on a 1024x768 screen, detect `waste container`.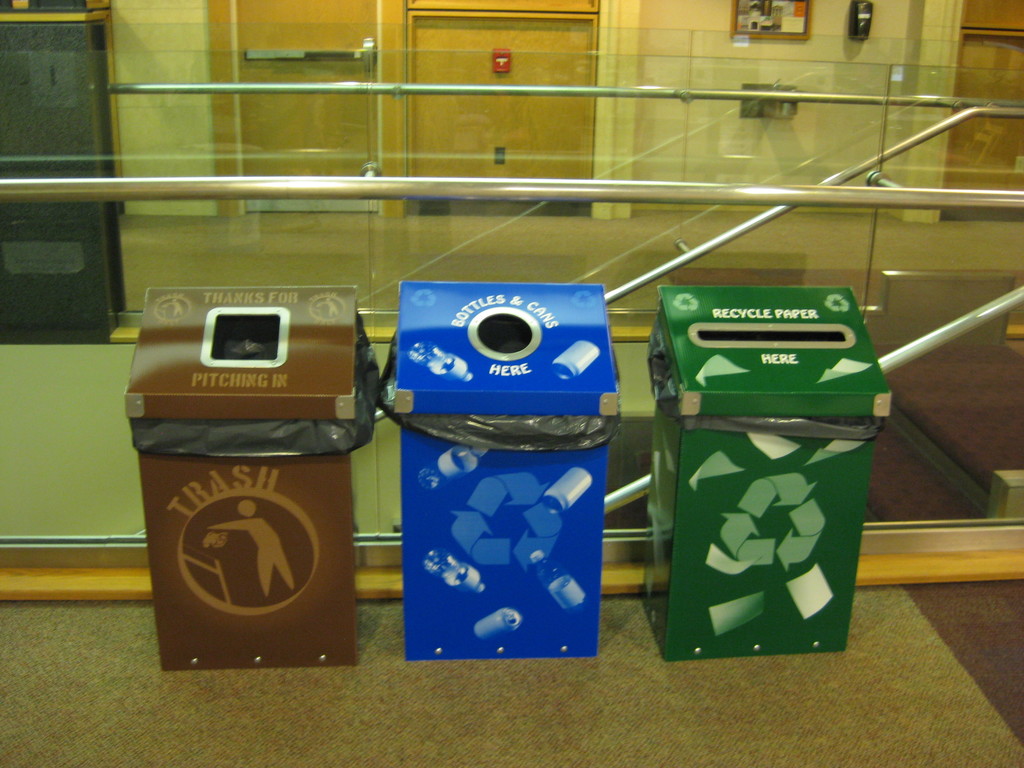
region(639, 244, 909, 668).
